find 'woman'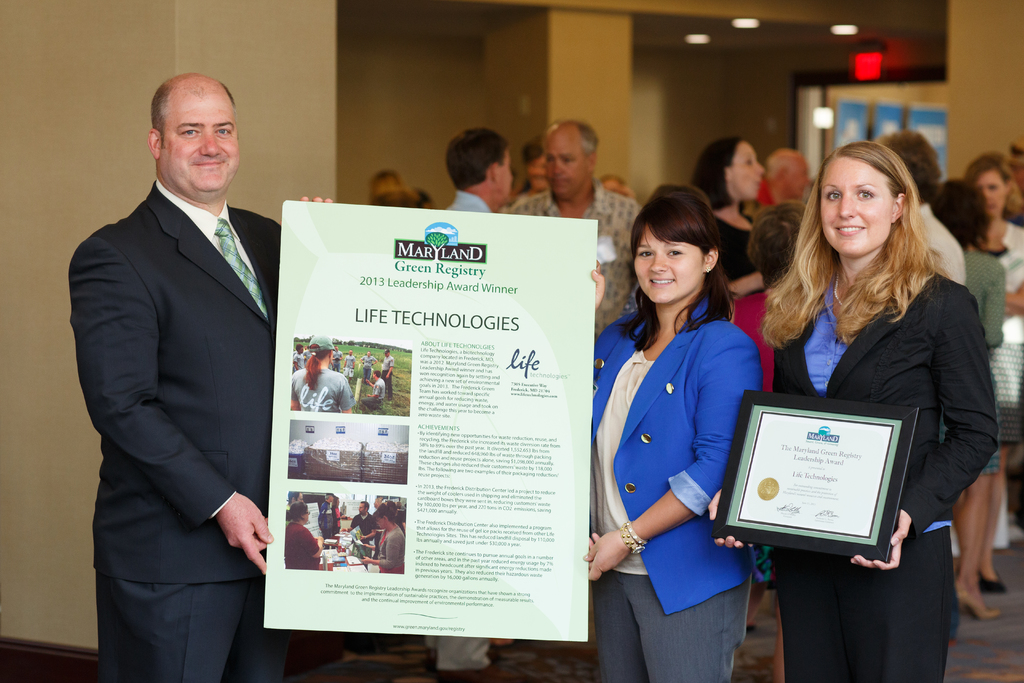
{"x1": 294, "y1": 342, "x2": 306, "y2": 370}
